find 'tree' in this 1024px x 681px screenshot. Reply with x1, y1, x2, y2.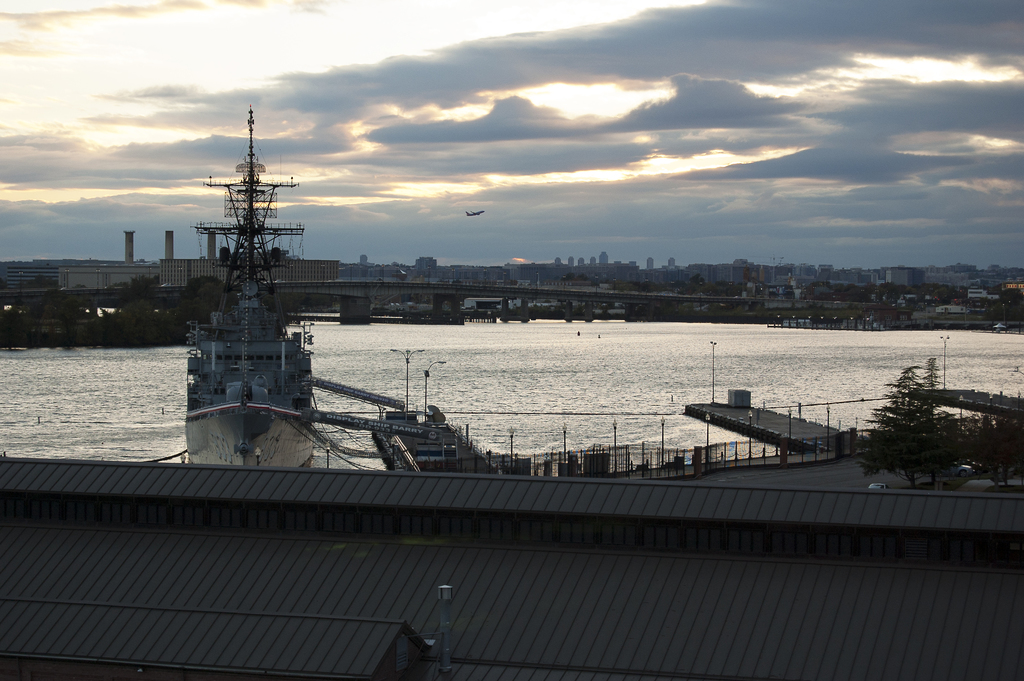
45, 282, 82, 356.
